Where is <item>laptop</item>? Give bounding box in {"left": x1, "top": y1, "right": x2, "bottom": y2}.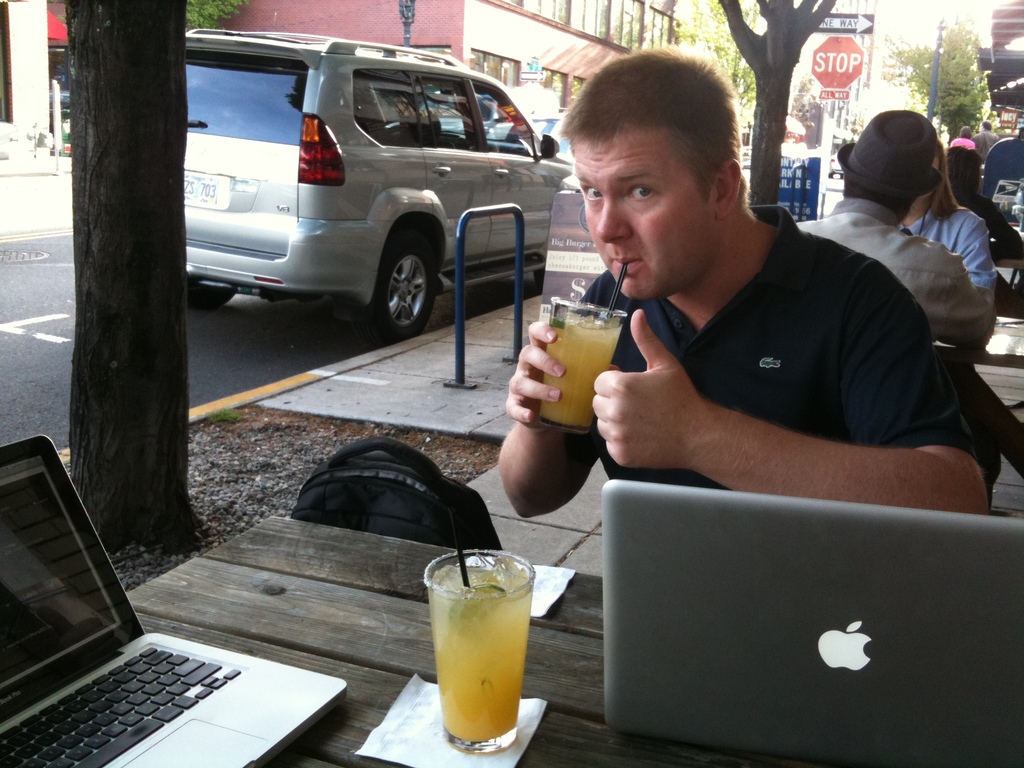
{"left": 604, "top": 477, "right": 1023, "bottom": 767}.
